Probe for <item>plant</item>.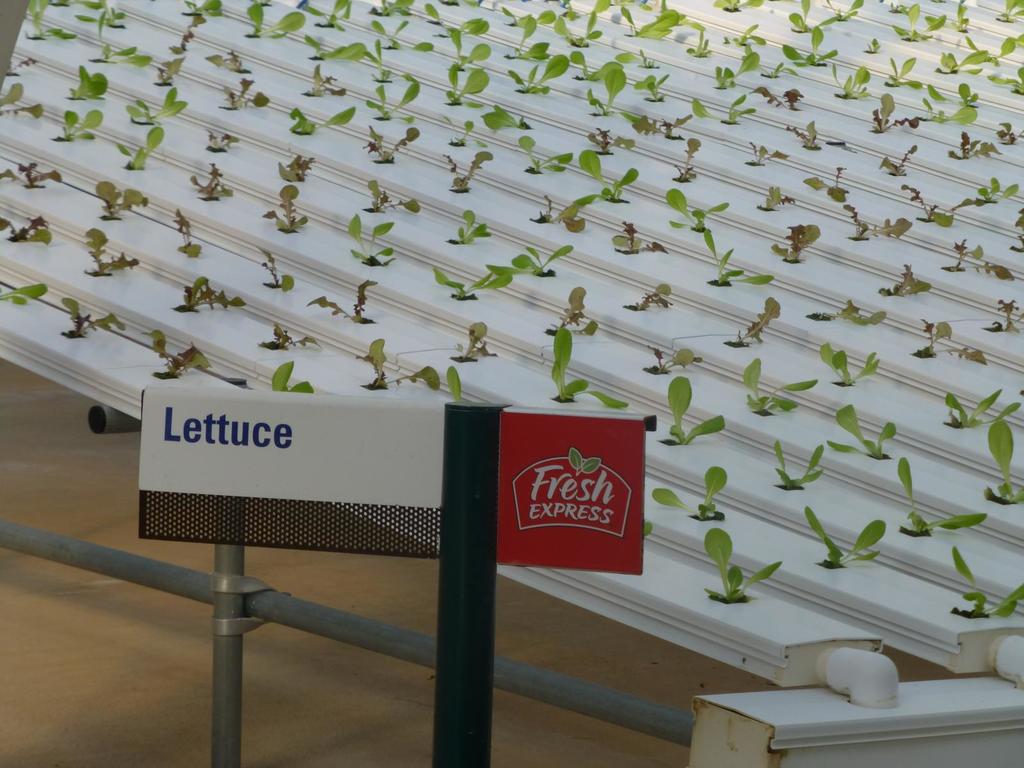
Probe result: 537/193/589/228.
